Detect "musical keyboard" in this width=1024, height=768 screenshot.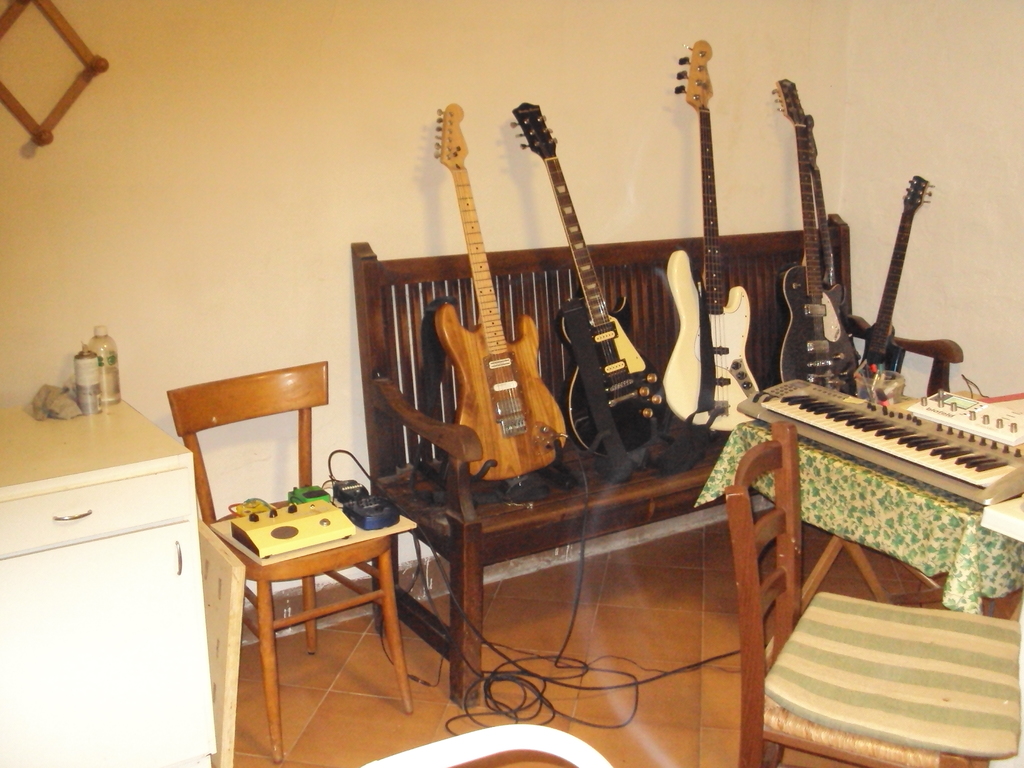
Detection: 738 379 1023 506.
